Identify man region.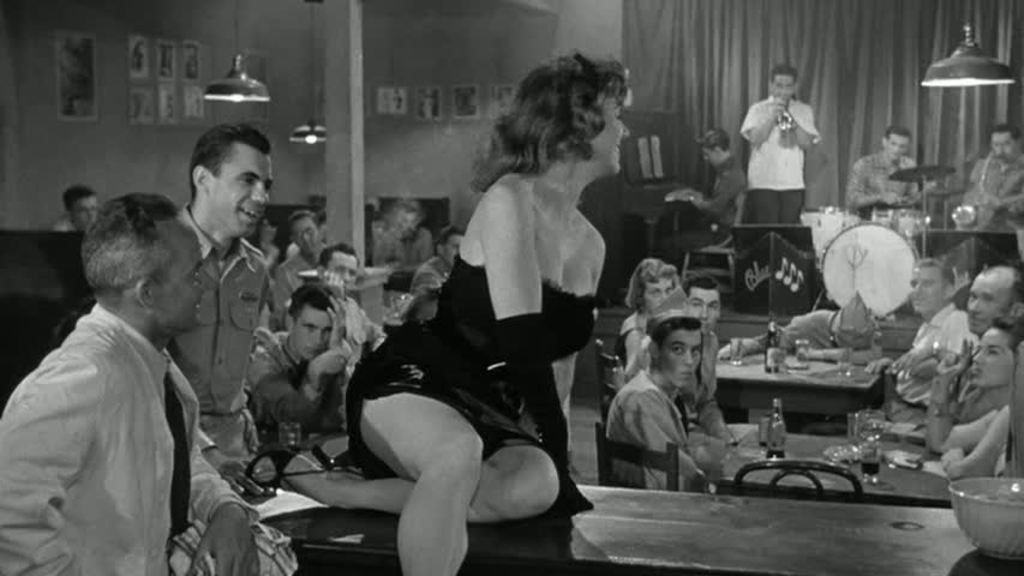
Region: {"x1": 274, "y1": 208, "x2": 319, "y2": 296}.
